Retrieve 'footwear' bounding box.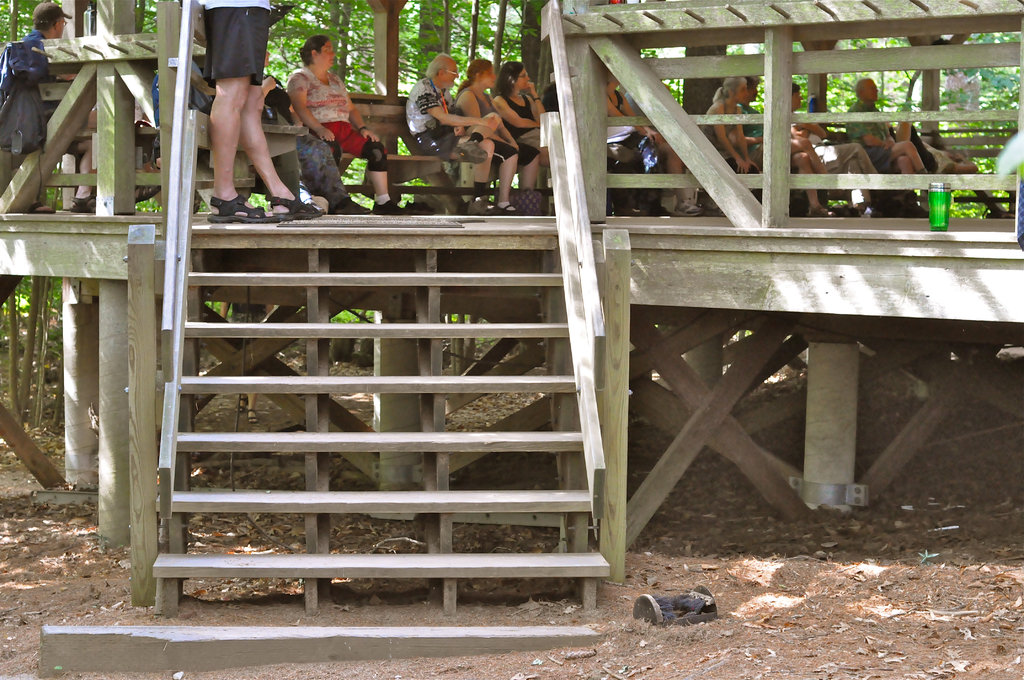
Bounding box: <box>136,186,161,204</box>.
